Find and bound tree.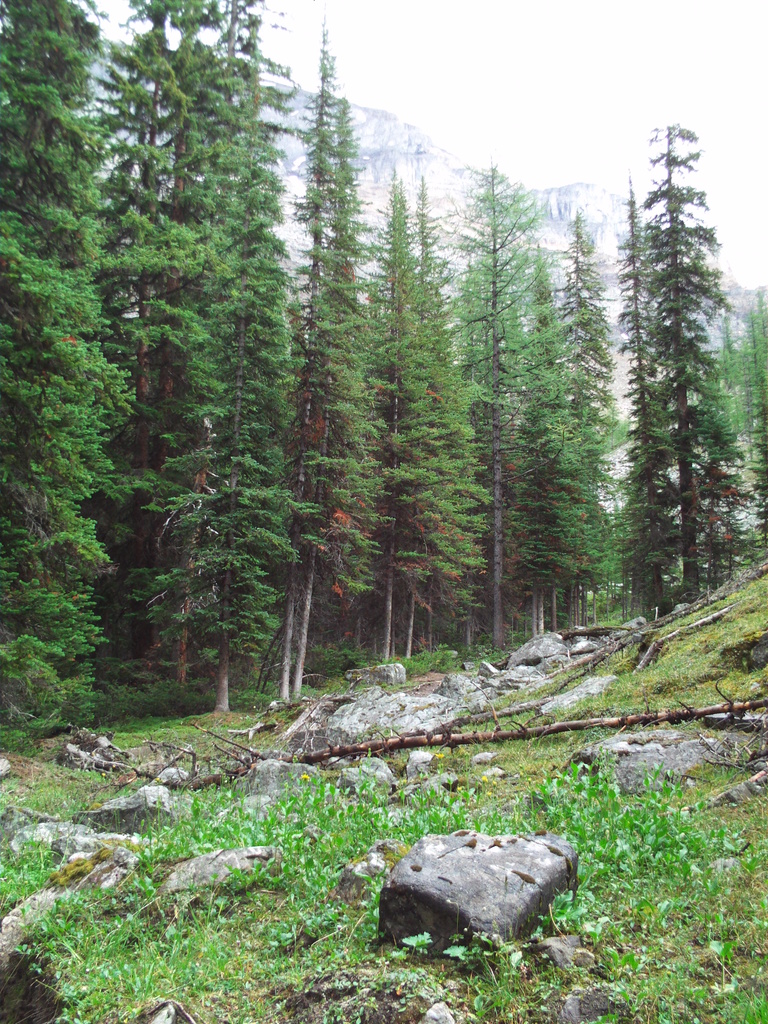
Bound: bbox(737, 273, 767, 592).
